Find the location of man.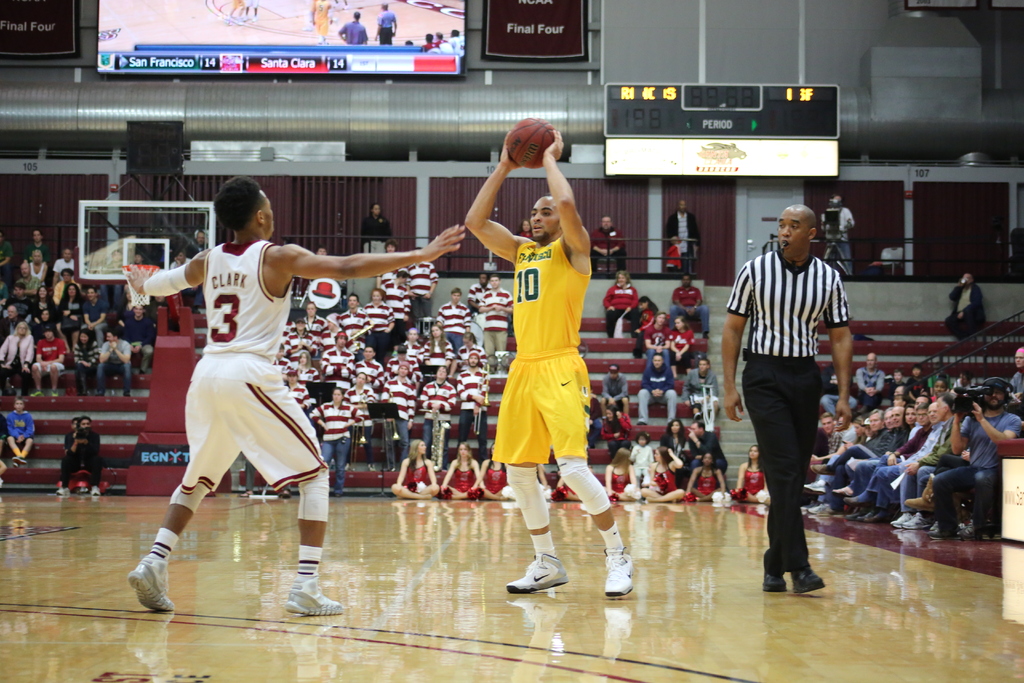
Location: box(681, 355, 723, 414).
